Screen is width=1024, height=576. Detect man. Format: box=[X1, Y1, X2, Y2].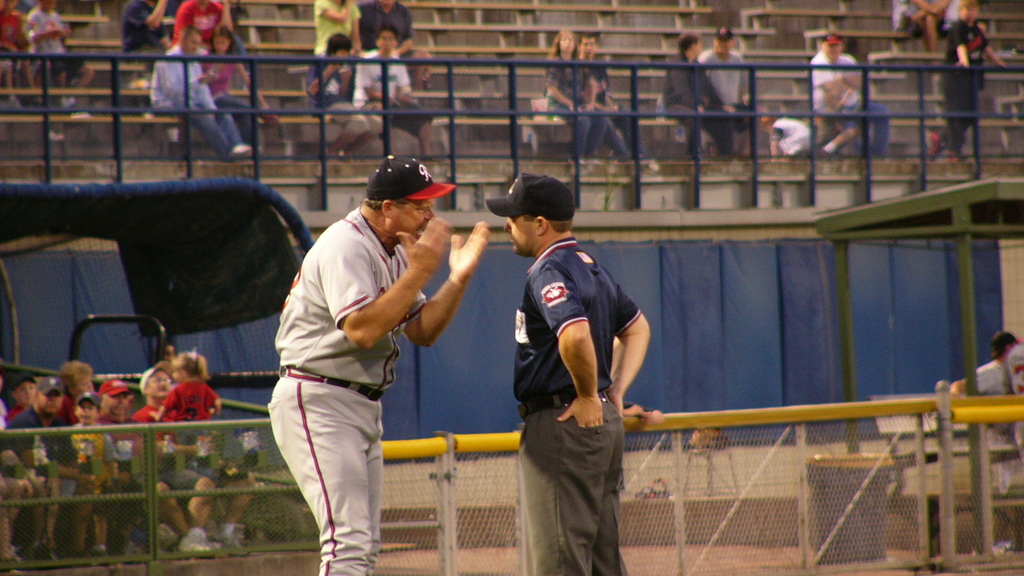
box=[353, 20, 435, 170].
